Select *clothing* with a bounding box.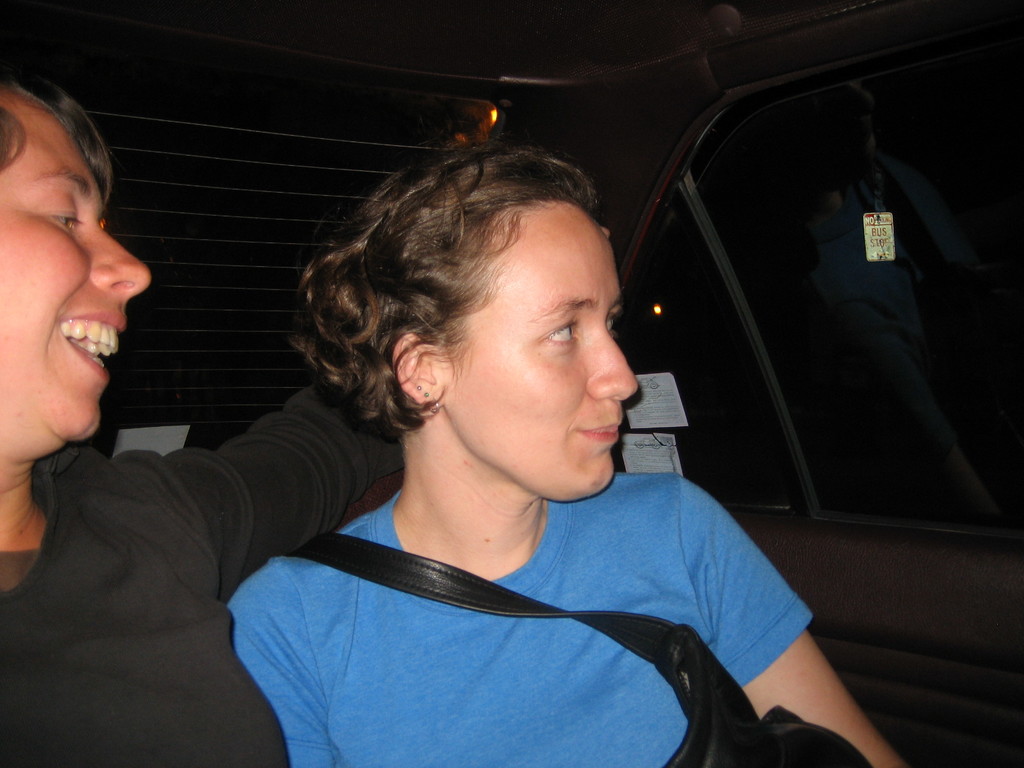
BBox(232, 395, 771, 767).
